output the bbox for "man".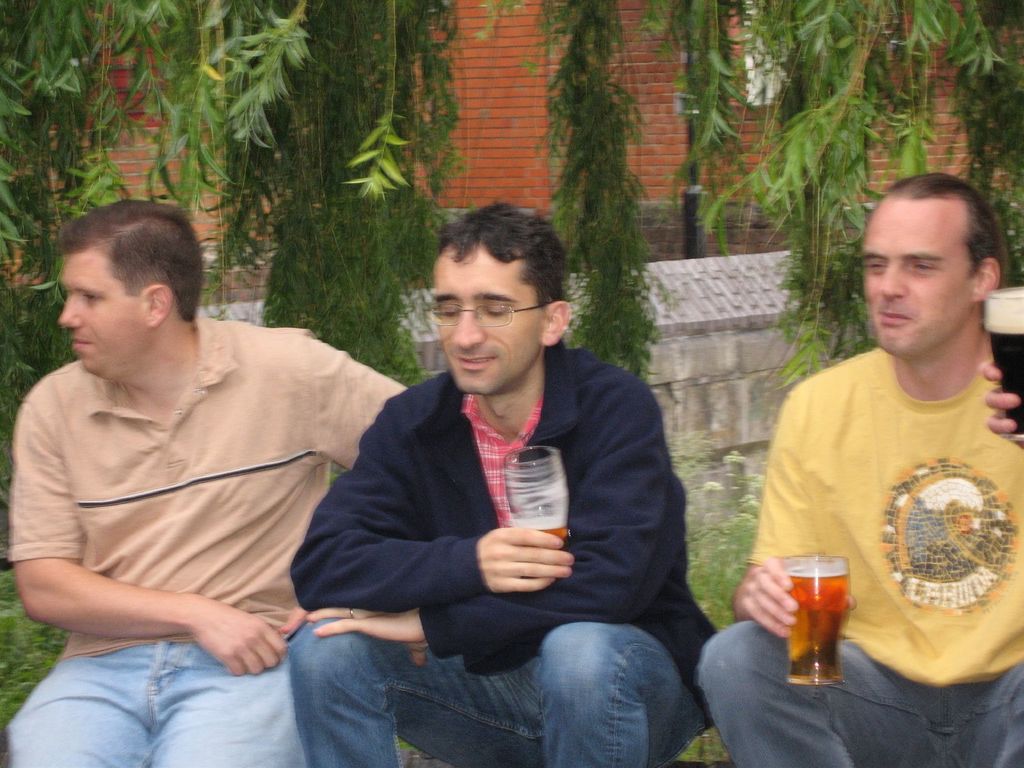
bbox=[697, 173, 1023, 767].
